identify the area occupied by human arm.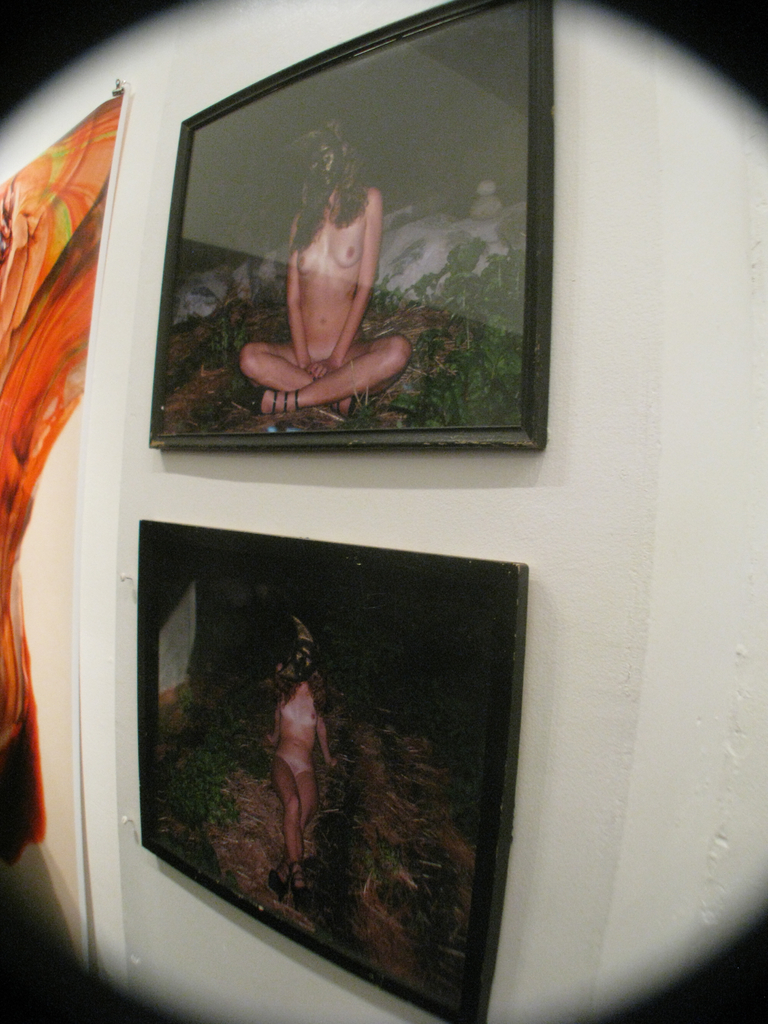
Area: 305, 190, 381, 371.
